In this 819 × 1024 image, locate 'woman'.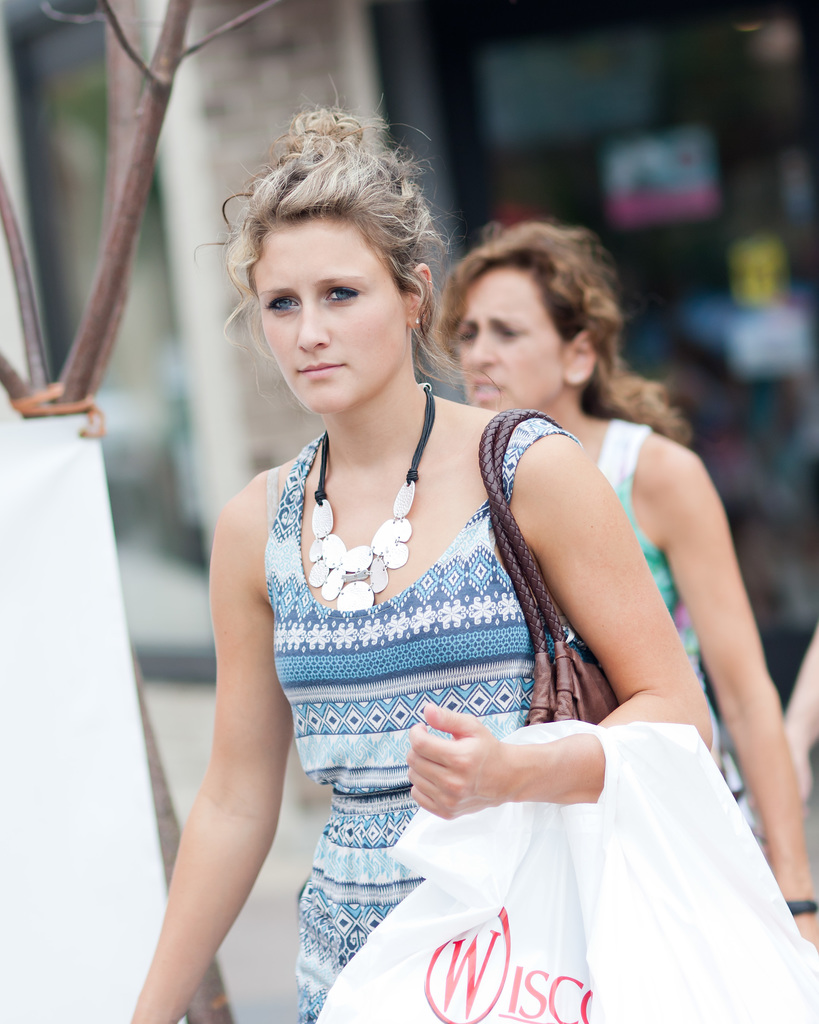
Bounding box: pyautogui.locateOnScreen(426, 212, 818, 953).
